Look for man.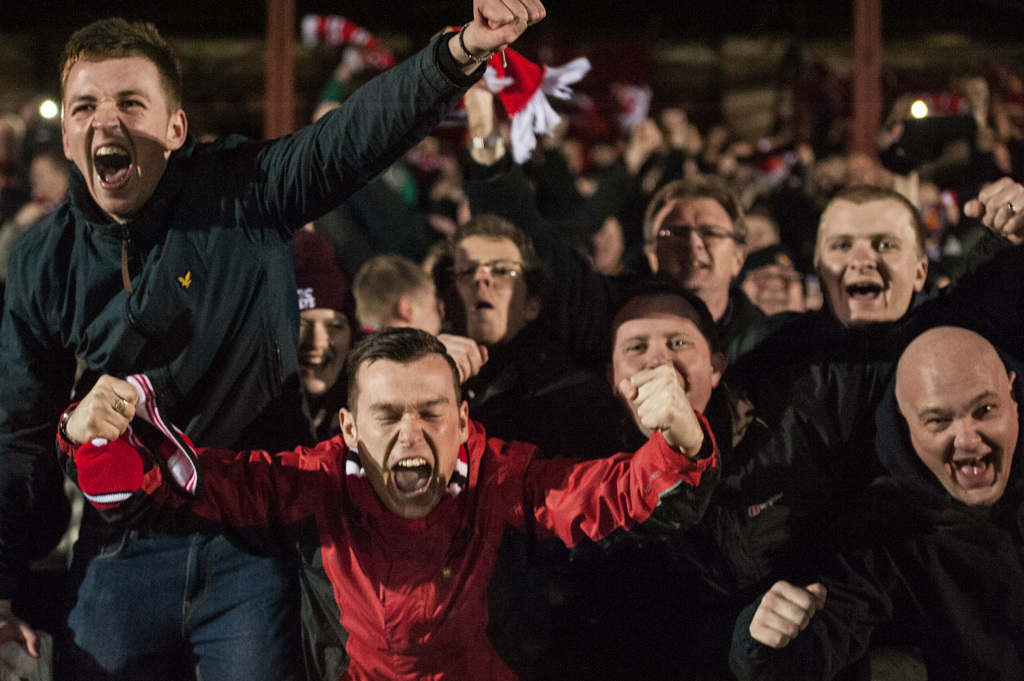
Found: [449,209,560,397].
